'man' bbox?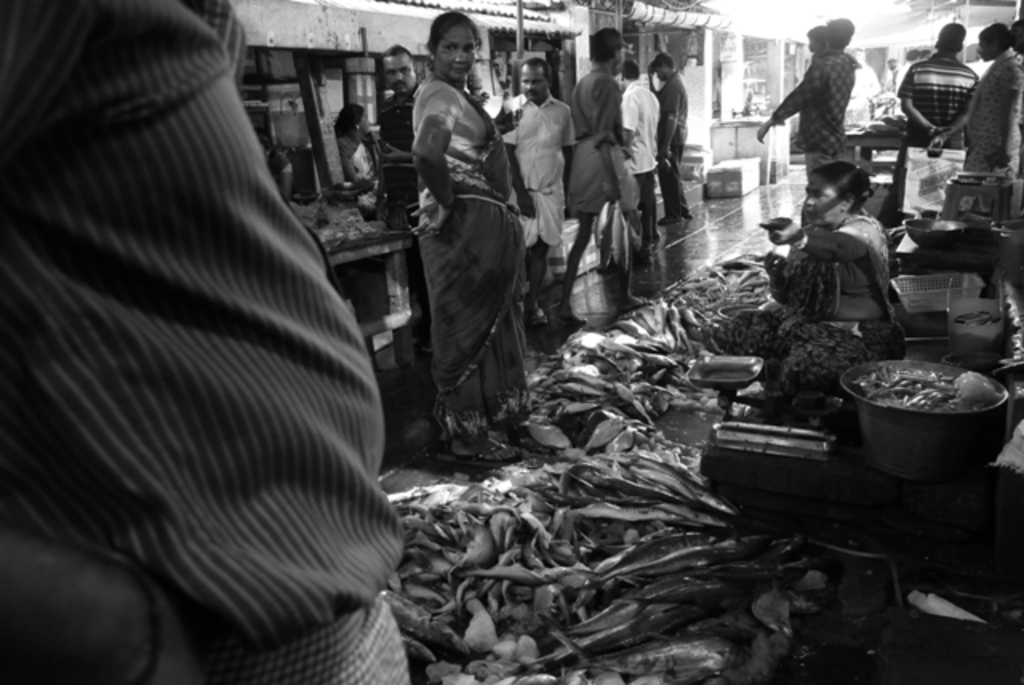
select_region(0, 0, 411, 683)
